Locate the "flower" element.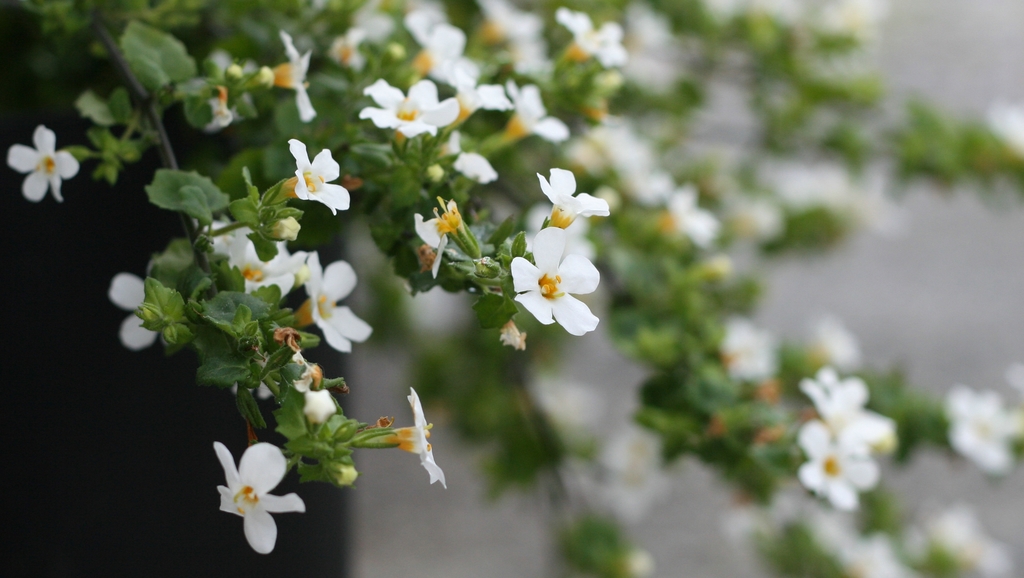
Element bbox: <box>817,314,858,373</box>.
